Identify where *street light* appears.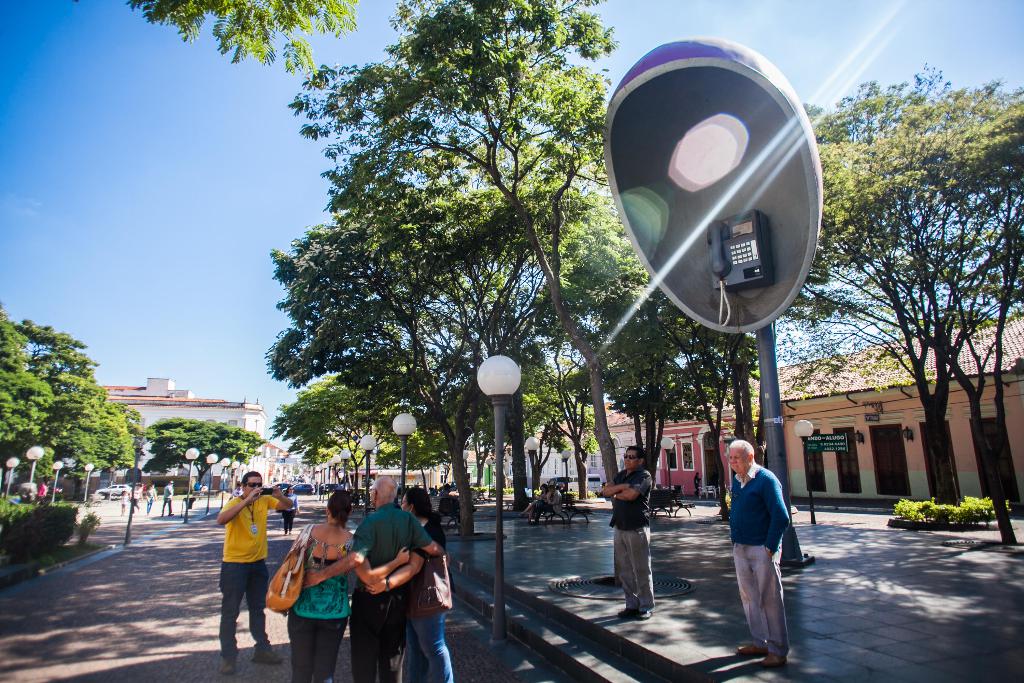
Appears at pyautogui.locateOnScreen(205, 456, 219, 516).
